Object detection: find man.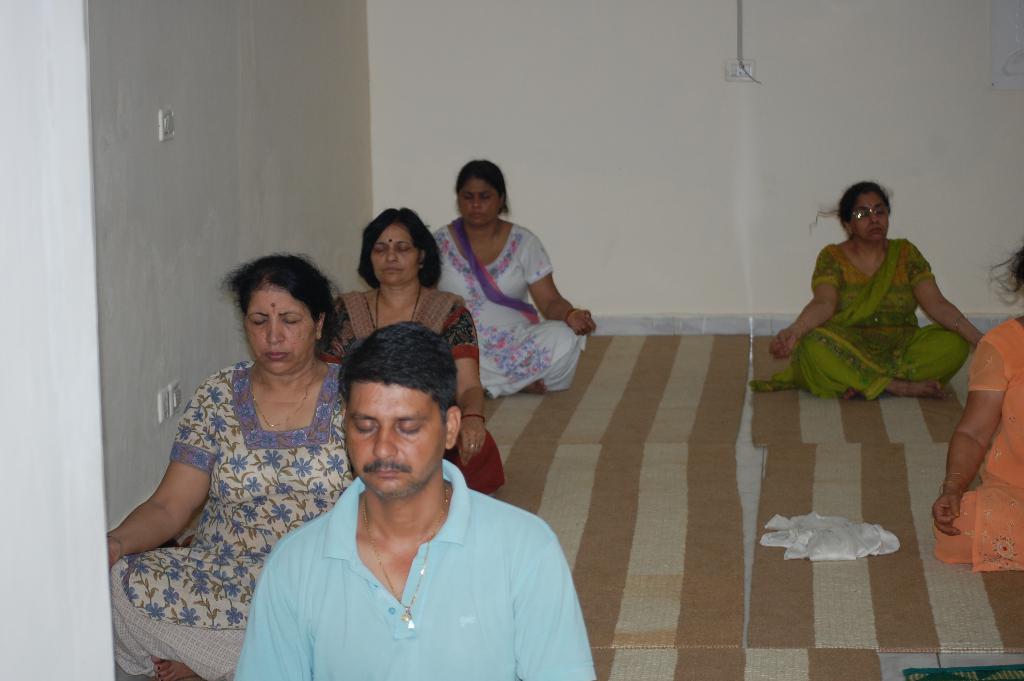
x1=234 y1=319 x2=599 y2=680.
